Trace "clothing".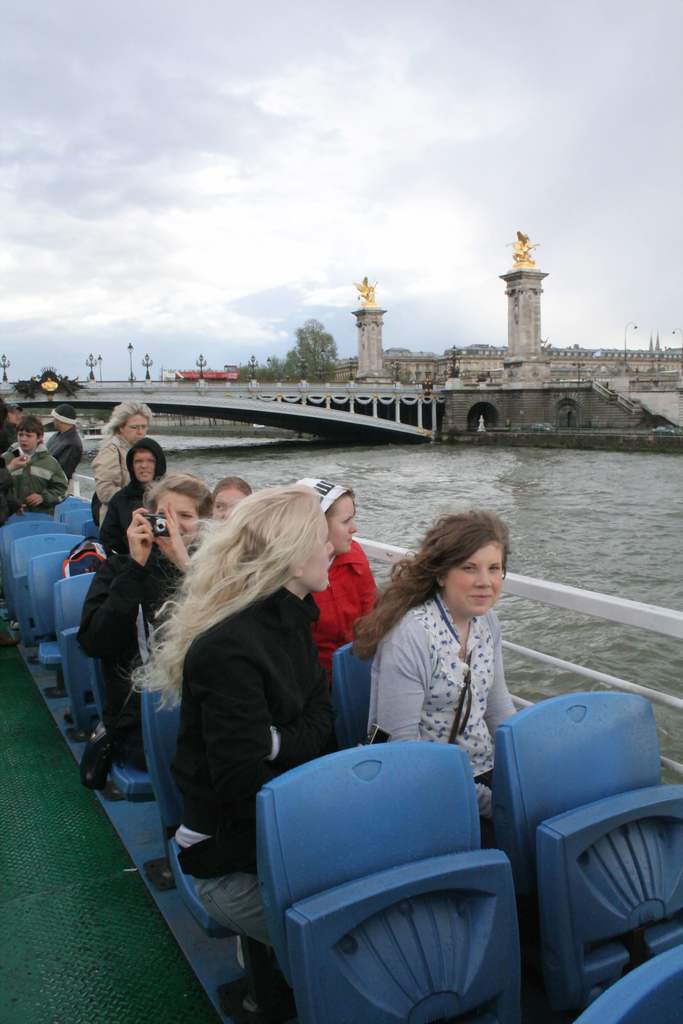
Traced to bbox=[60, 431, 86, 477].
